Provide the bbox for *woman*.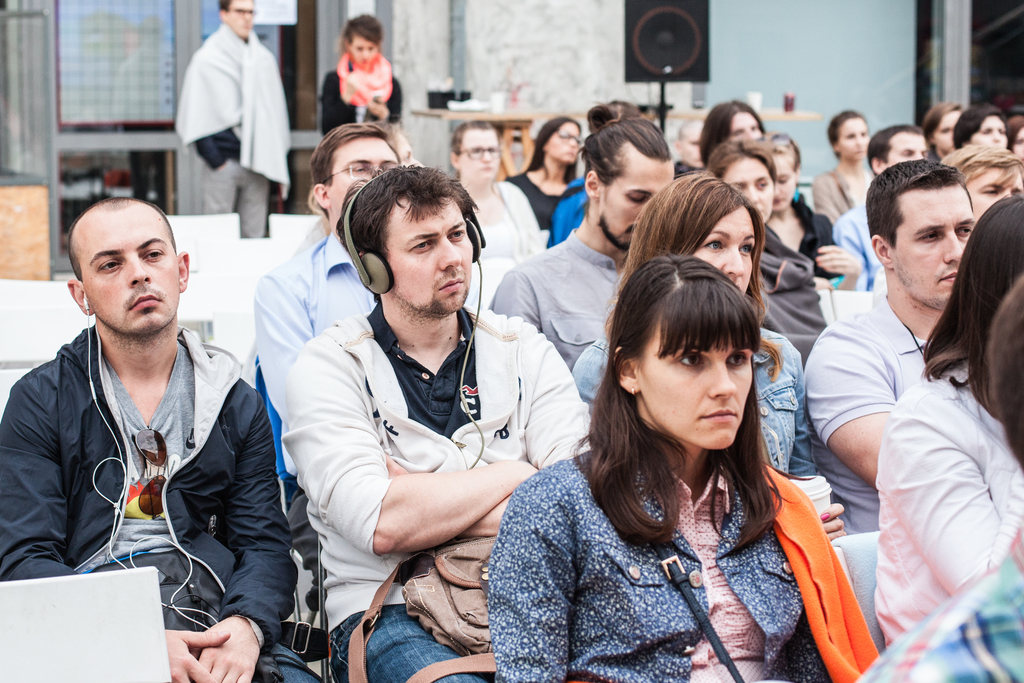
489, 257, 876, 682.
